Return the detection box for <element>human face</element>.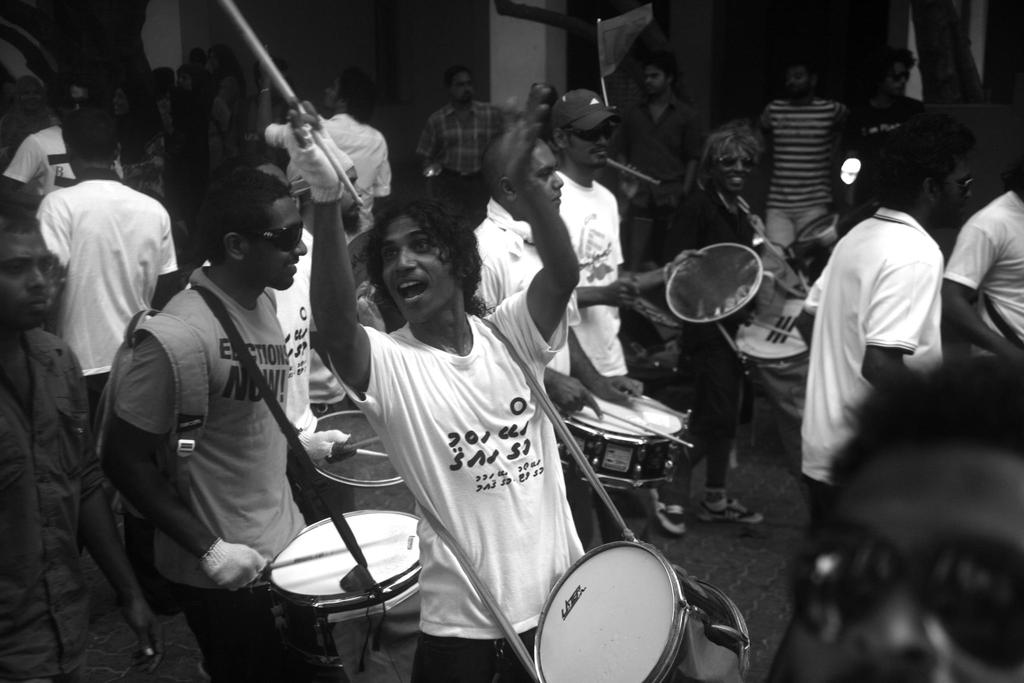
rect(383, 213, 458, 327).
